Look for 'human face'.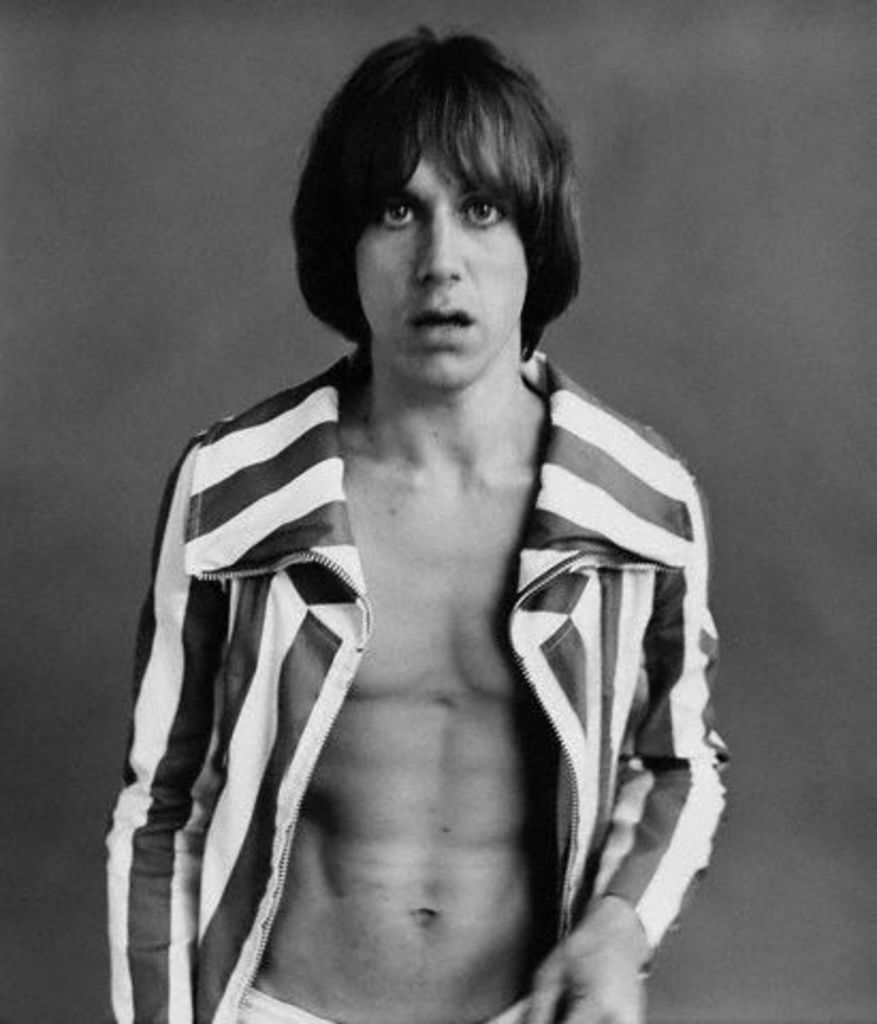
Found: left=354, top=119, right=529, bottom=386.
